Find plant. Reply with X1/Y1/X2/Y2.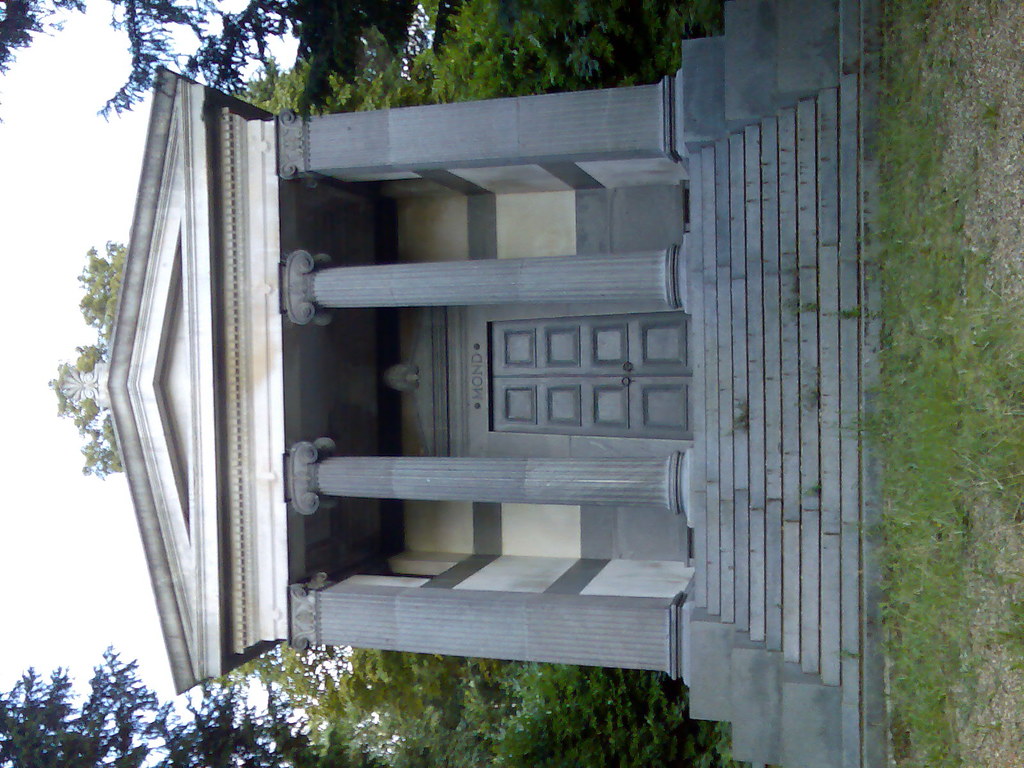
489/657/746/767.
